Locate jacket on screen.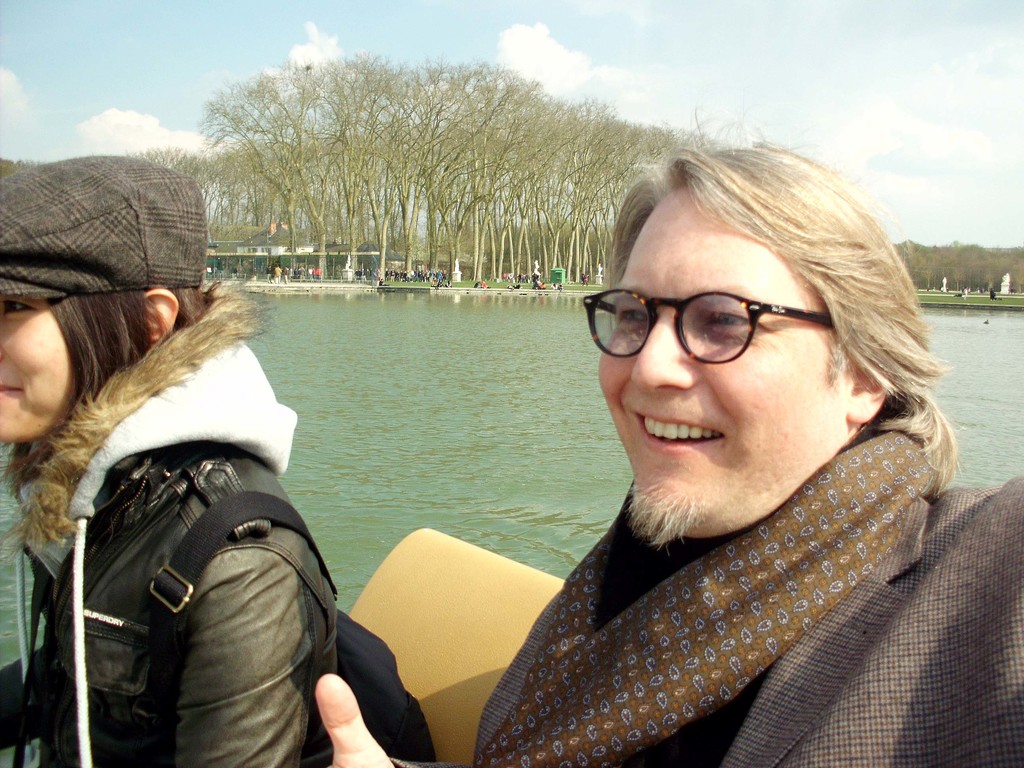
On screen at [0,278,374,767].
